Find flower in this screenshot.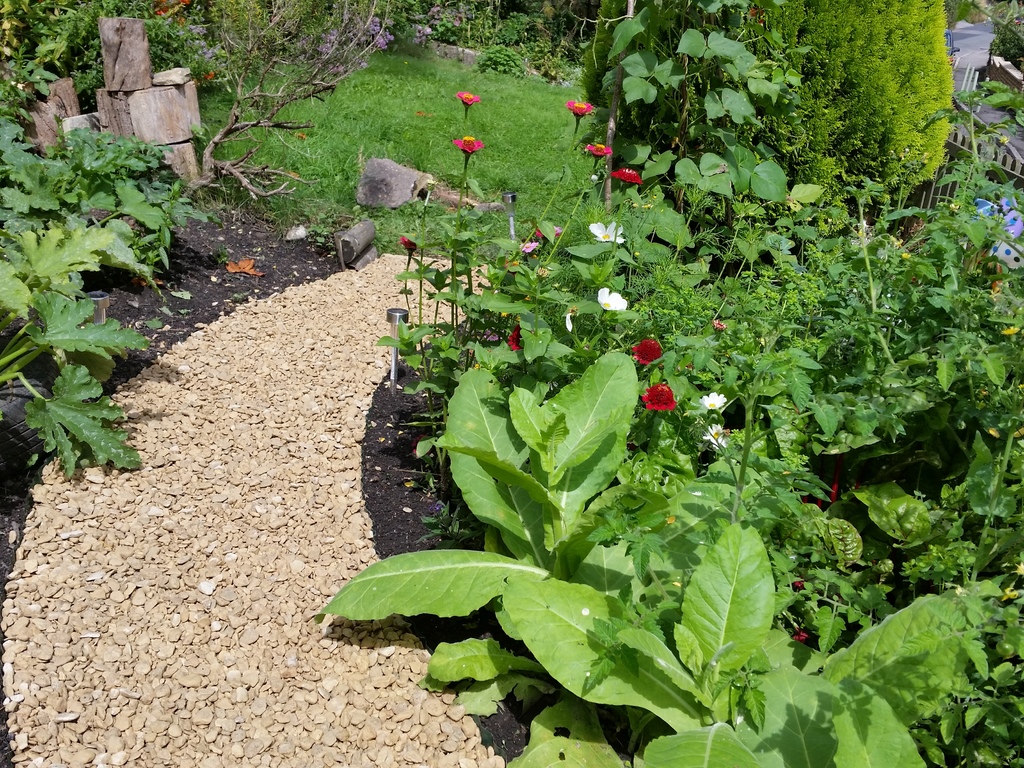
The bounding box for flower is left=632, top=335, right=662, bottom=363.
